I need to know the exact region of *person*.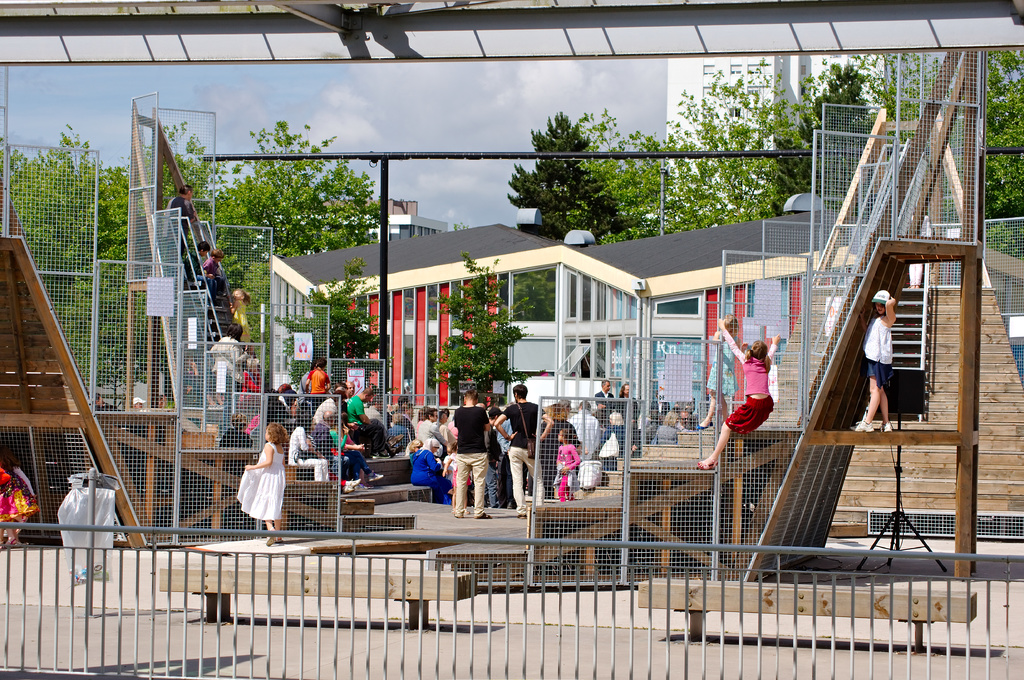
Region: [543, 400, 579, 482].
